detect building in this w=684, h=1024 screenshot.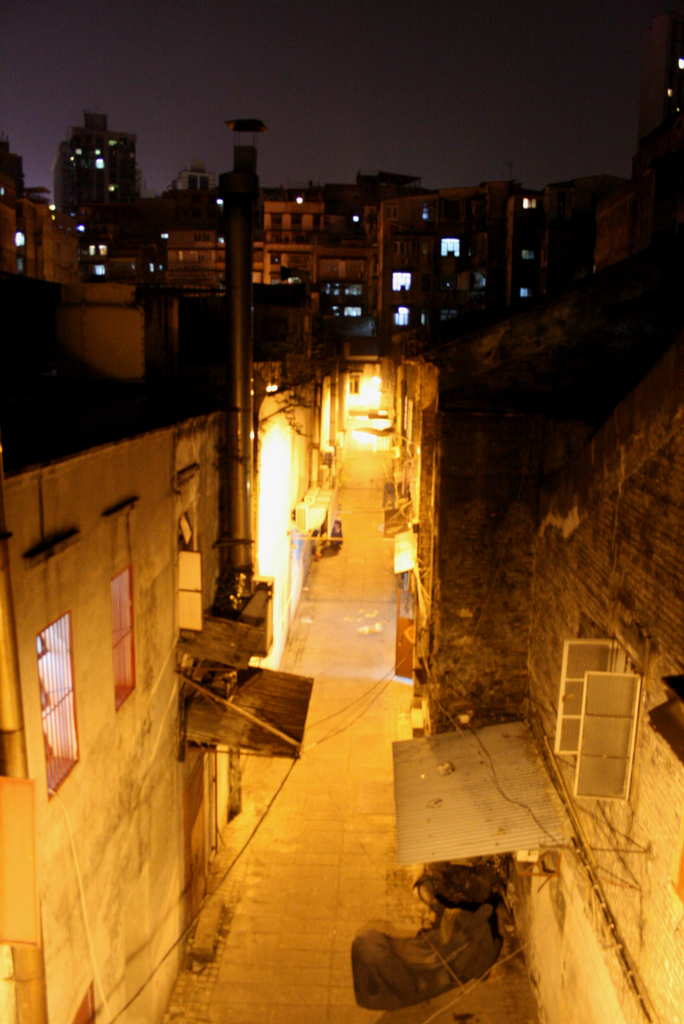
Detection: l=361, t=180, r=550, b=360.
